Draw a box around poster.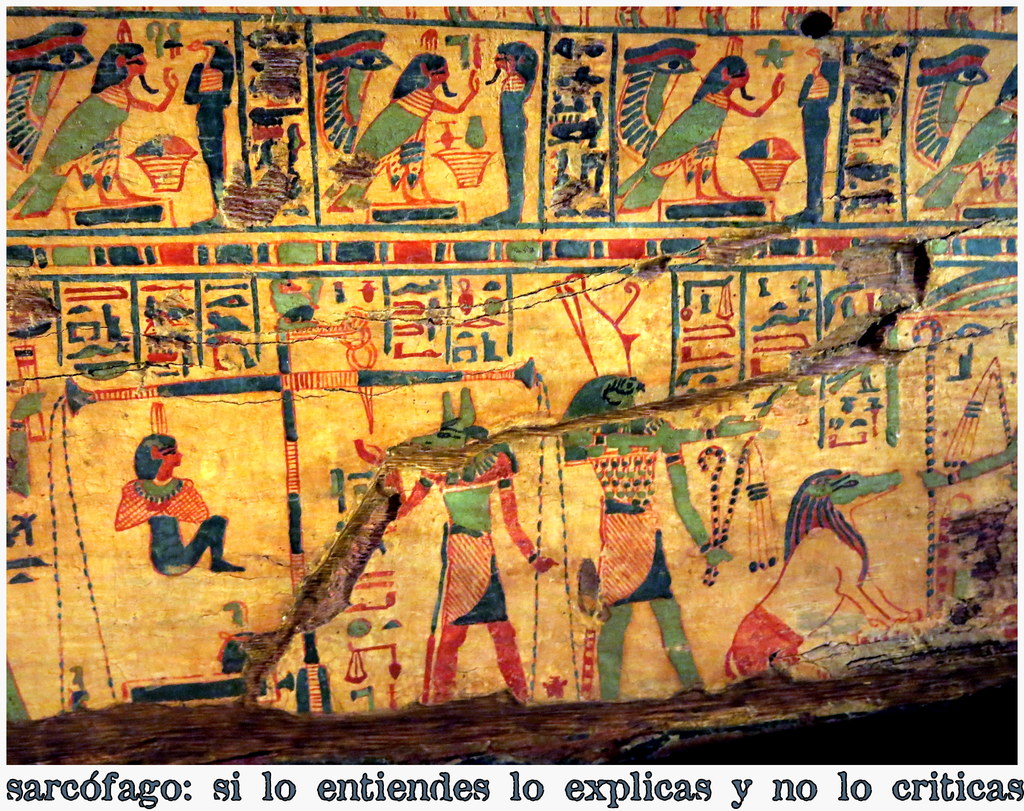
bbox=(1, 8, 1023, 810).
